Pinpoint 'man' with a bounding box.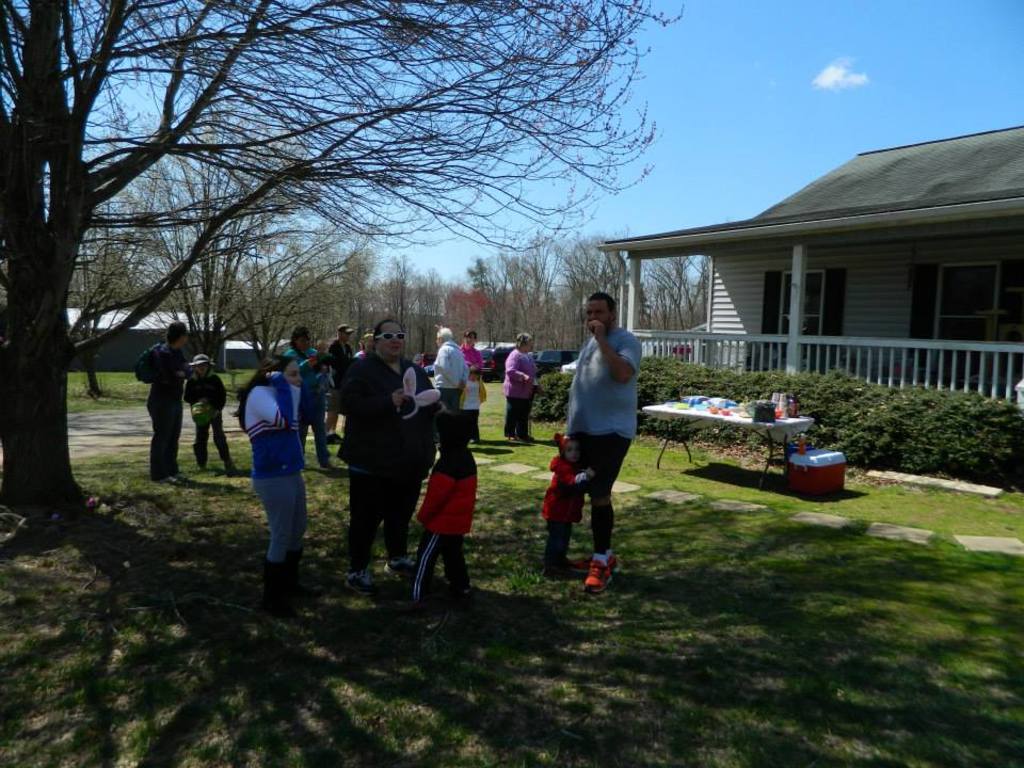
left=432, top=326, right=468, bottom=415.
